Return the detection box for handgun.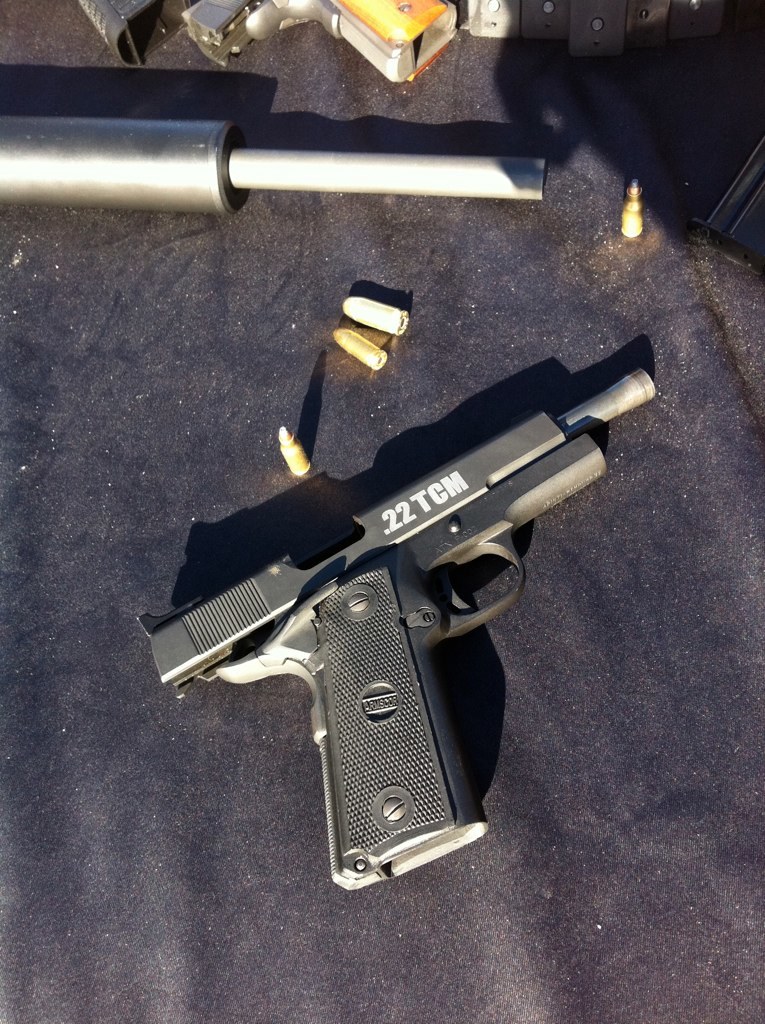
bbox=[135, 369, 655, 894].
